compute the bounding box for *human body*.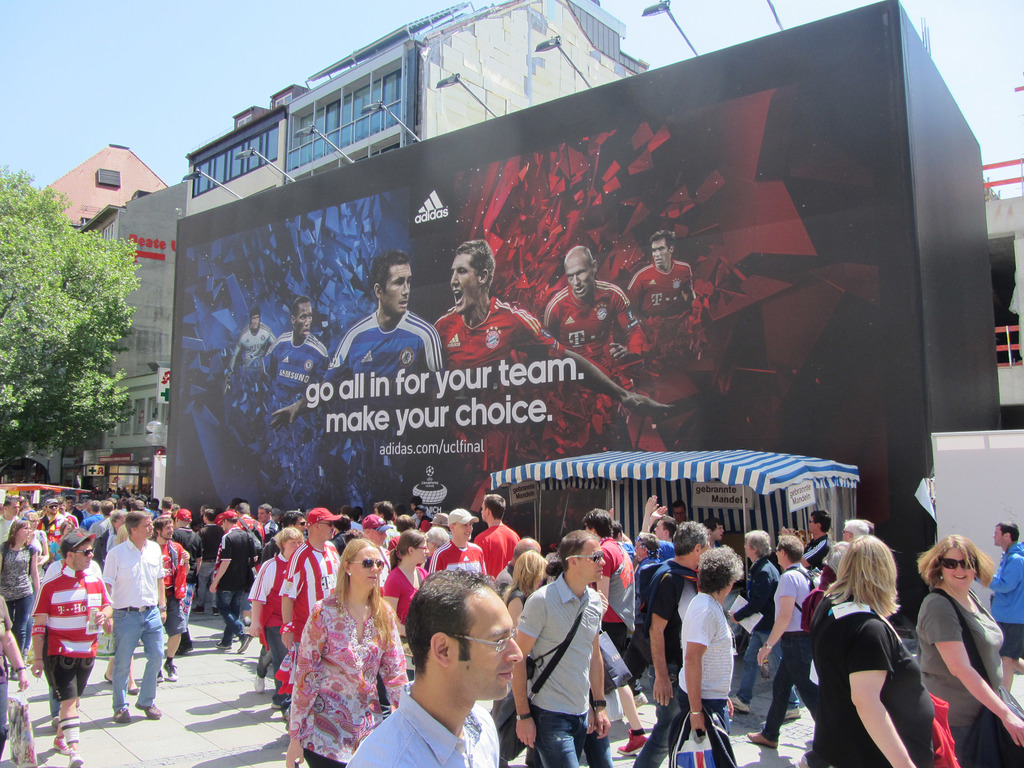
left=30, top=564, right=115, bottom=767.
